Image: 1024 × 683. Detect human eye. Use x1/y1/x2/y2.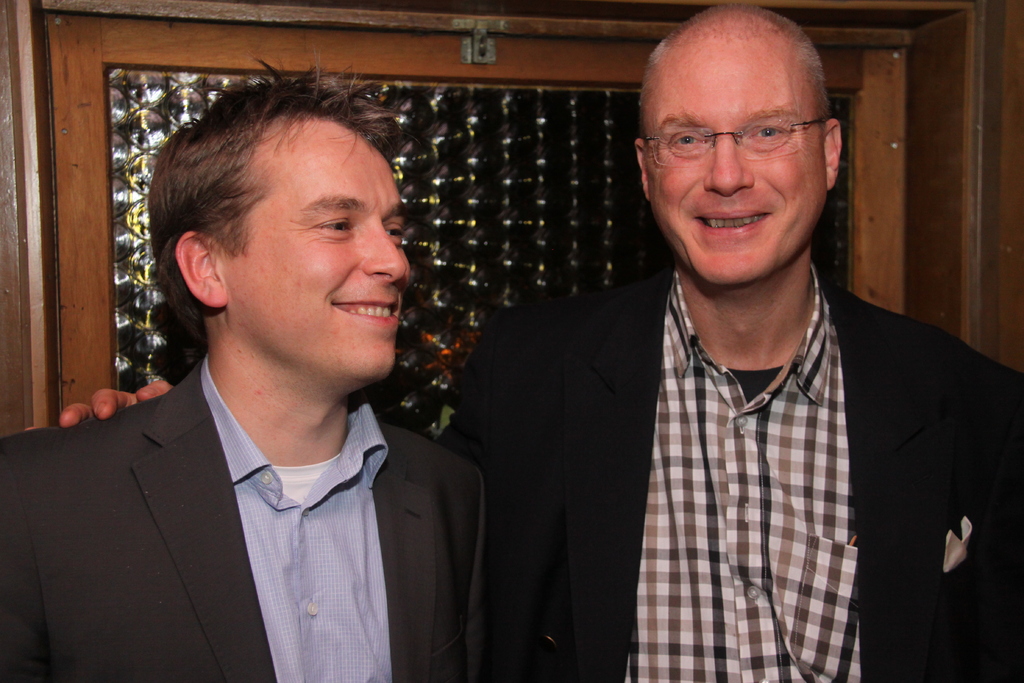
385/215/406/250.
